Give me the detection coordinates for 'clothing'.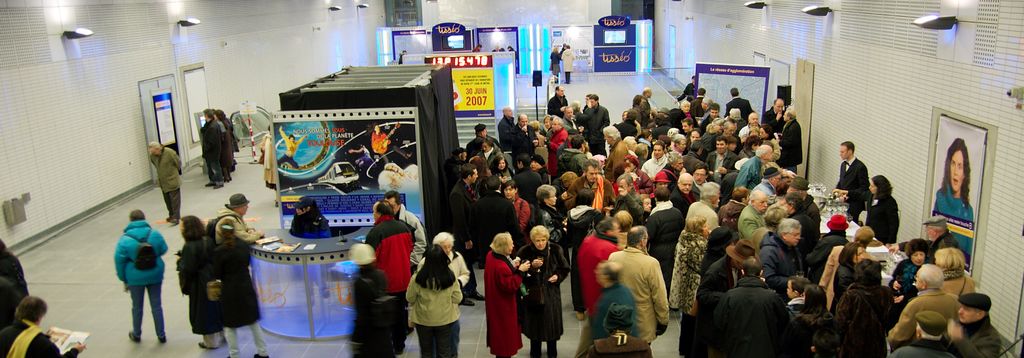
detection(3, 248, 31, 294).
